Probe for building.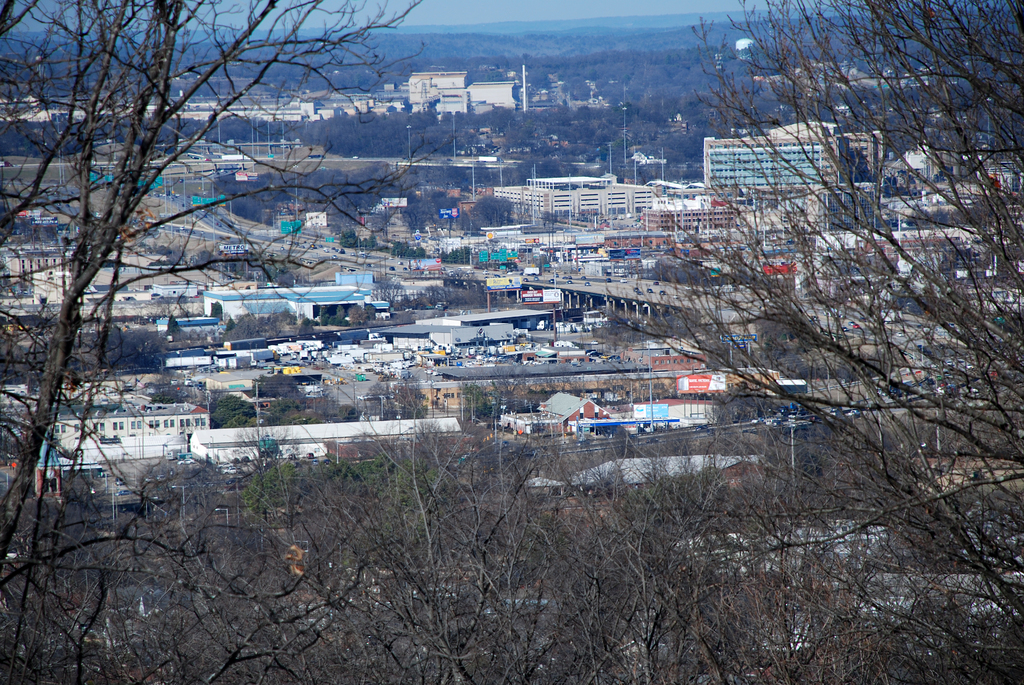
Probe result: region(496, 178, 651, 216).
